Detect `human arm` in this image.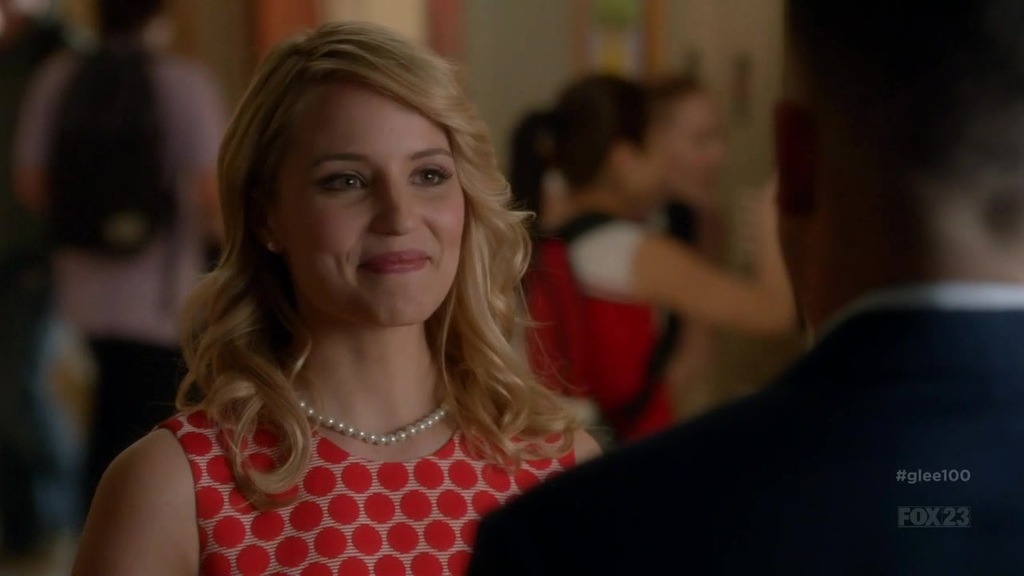
Detection: {"left": 549, "top": 203, "right": 826, "bottom": 344}.
